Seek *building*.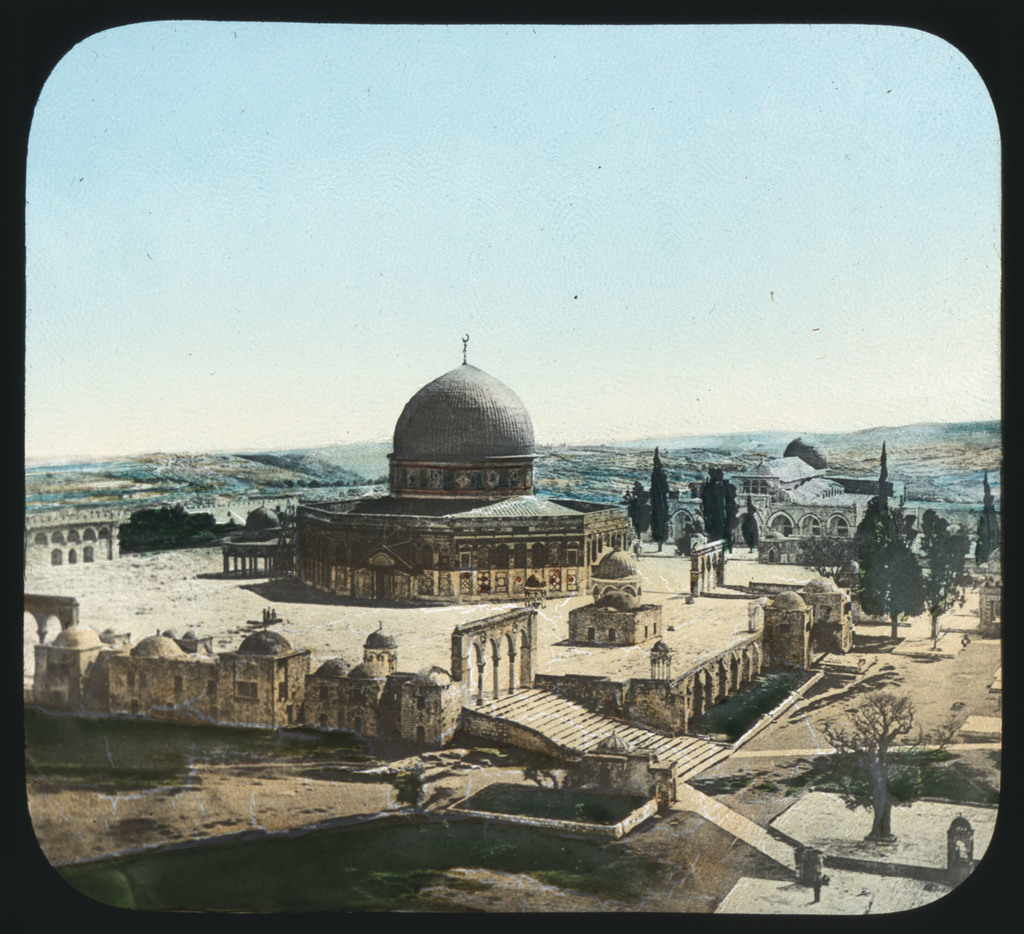
select_region(299, 324, 627, 598).
